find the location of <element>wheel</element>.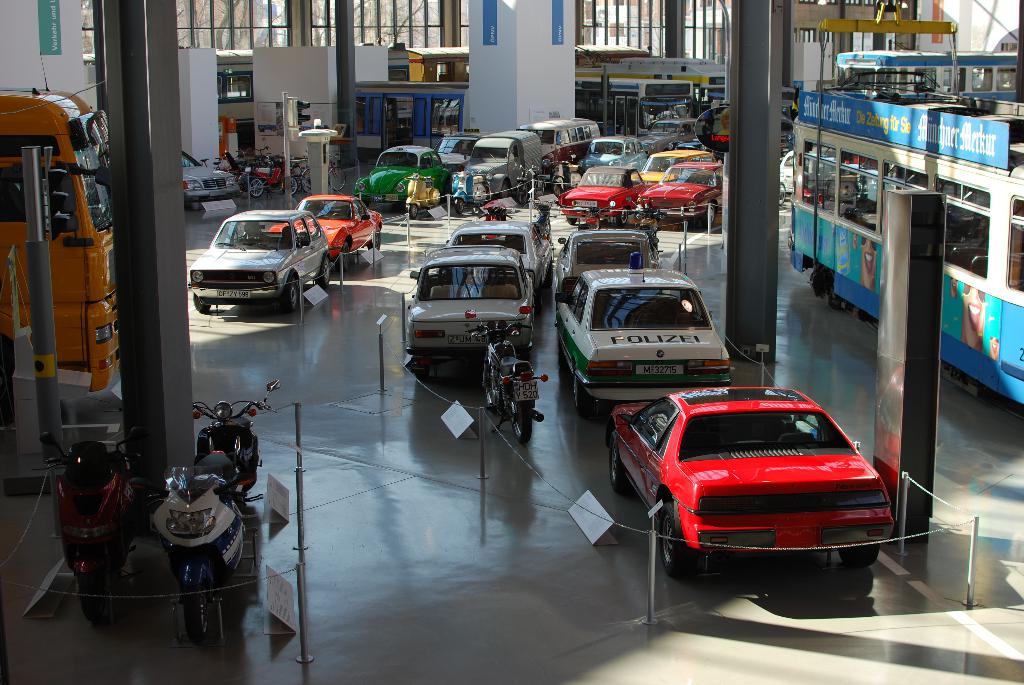
Location: box(484, 370, 497, 404).
